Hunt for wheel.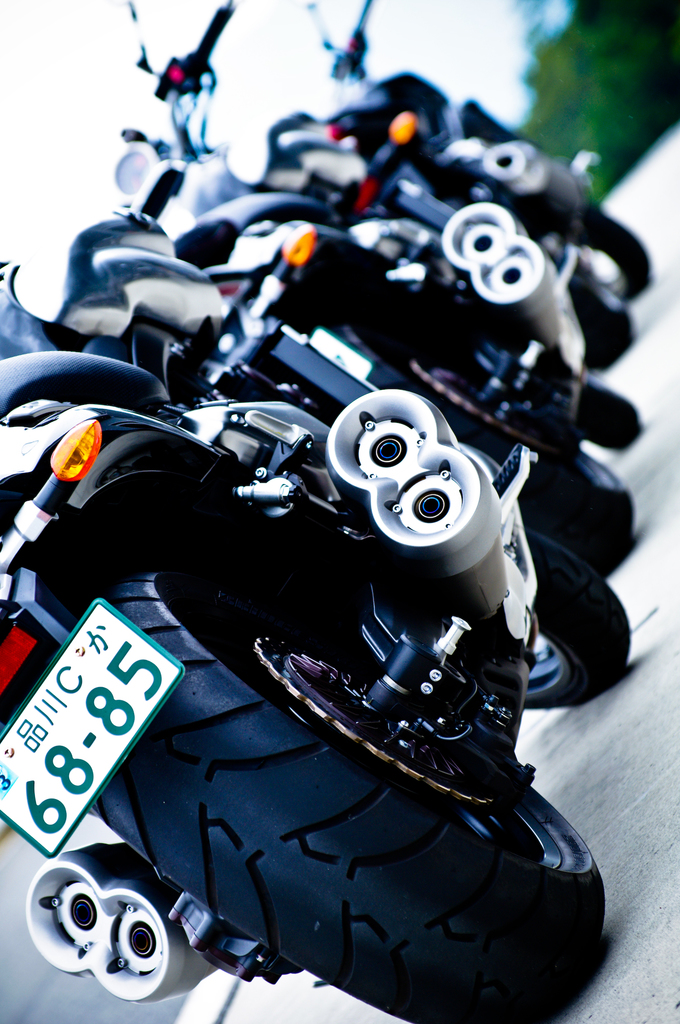
Hunted down at [567,274,637,369].
